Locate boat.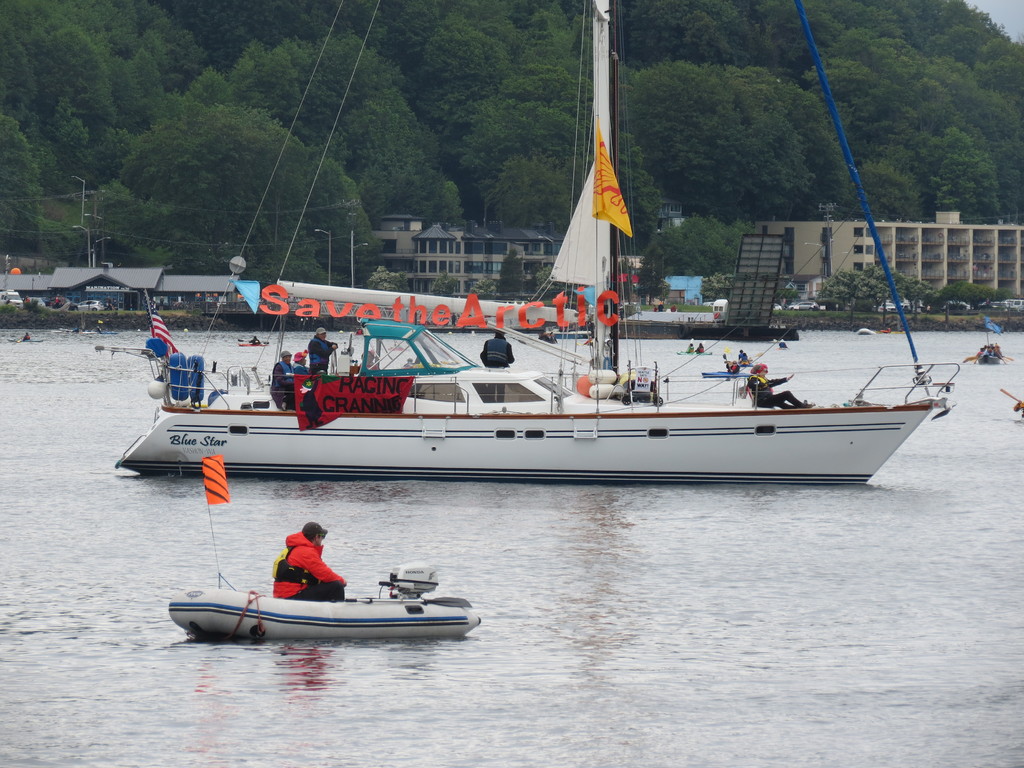
Bounding box: (237, 337, 270, 348).
